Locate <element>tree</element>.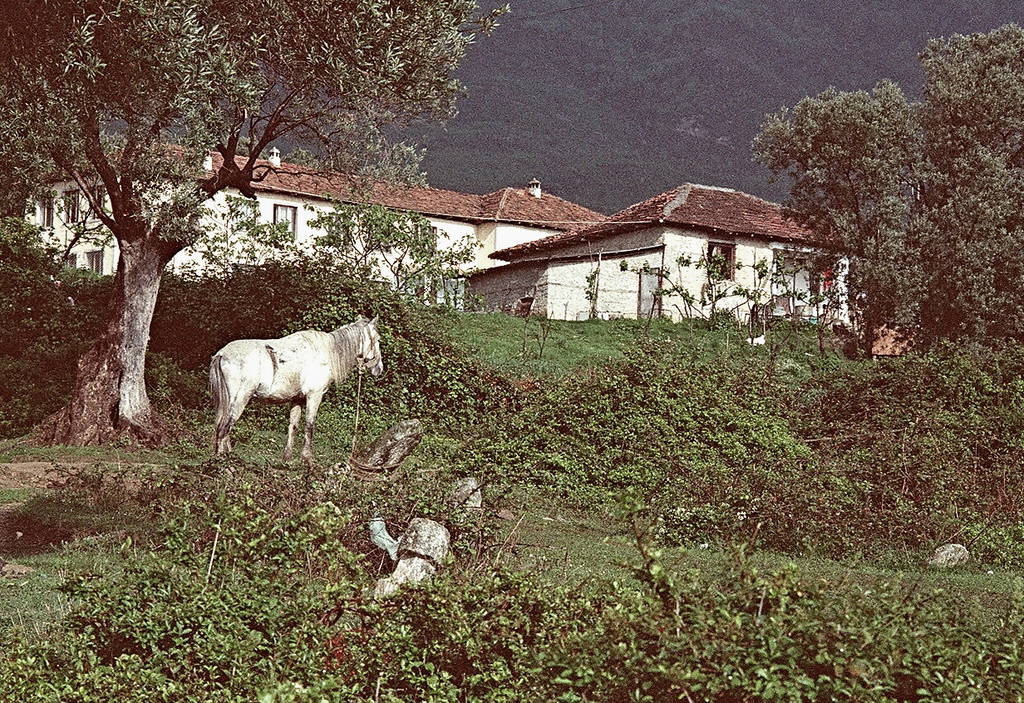
Bounding box: detection(756, 61, 951, 306).
